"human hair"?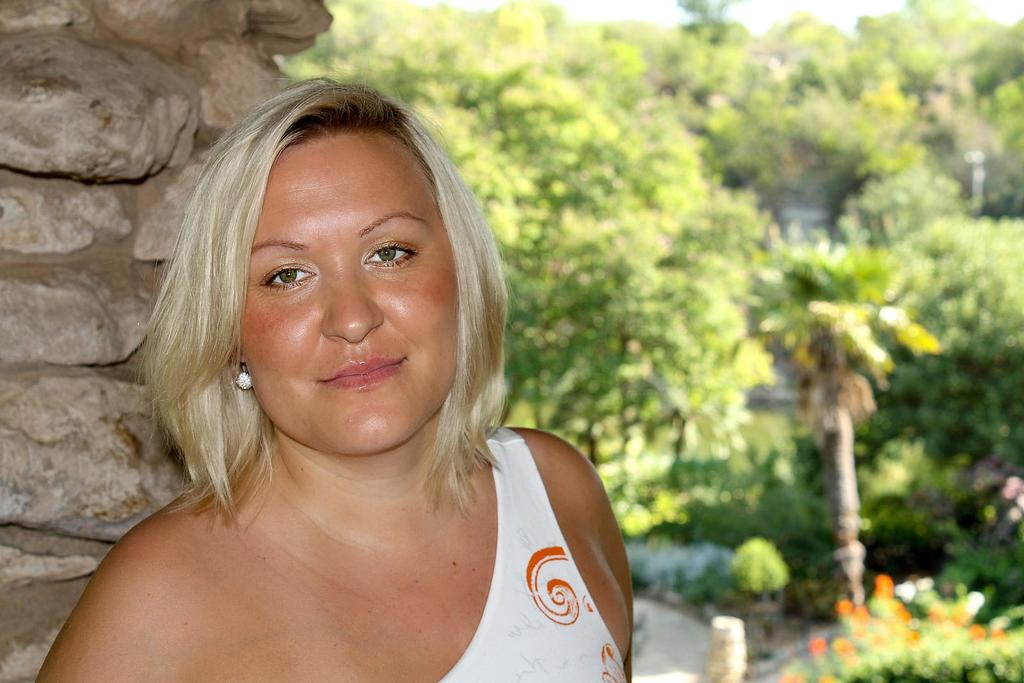
120:61:531:518
